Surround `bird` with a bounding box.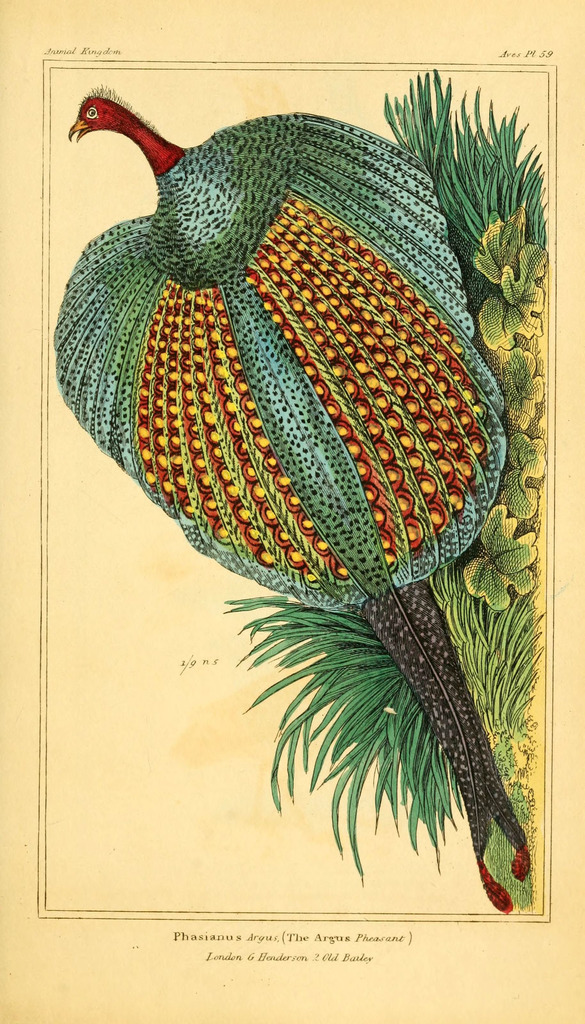
locate(38, 76, 534, 910).
